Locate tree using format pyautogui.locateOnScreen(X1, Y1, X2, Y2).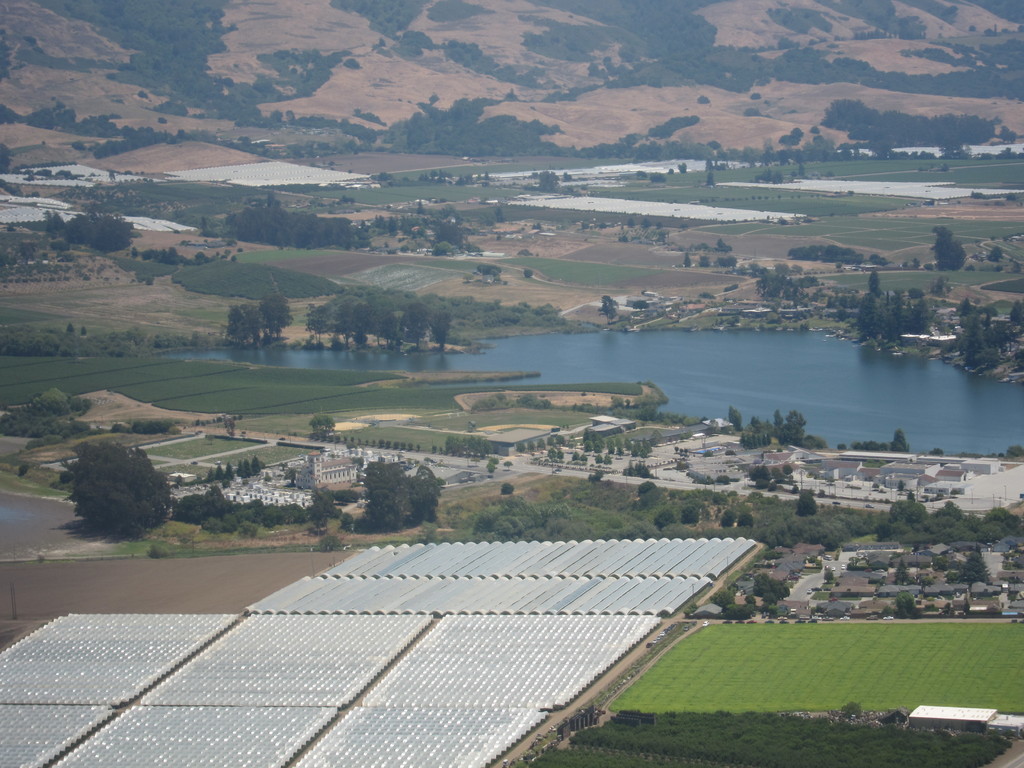
pyautogui.locateOnScreen(60, 438, 160, 548).
